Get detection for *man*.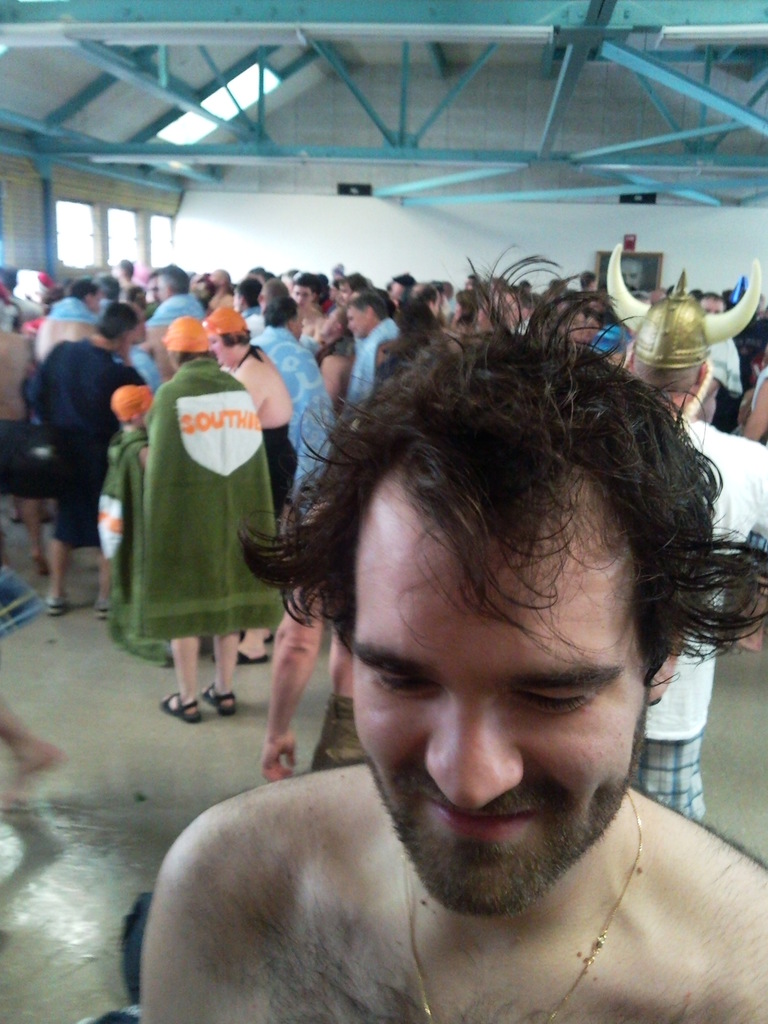
Detection: <box>94,305,305,575</box>.
